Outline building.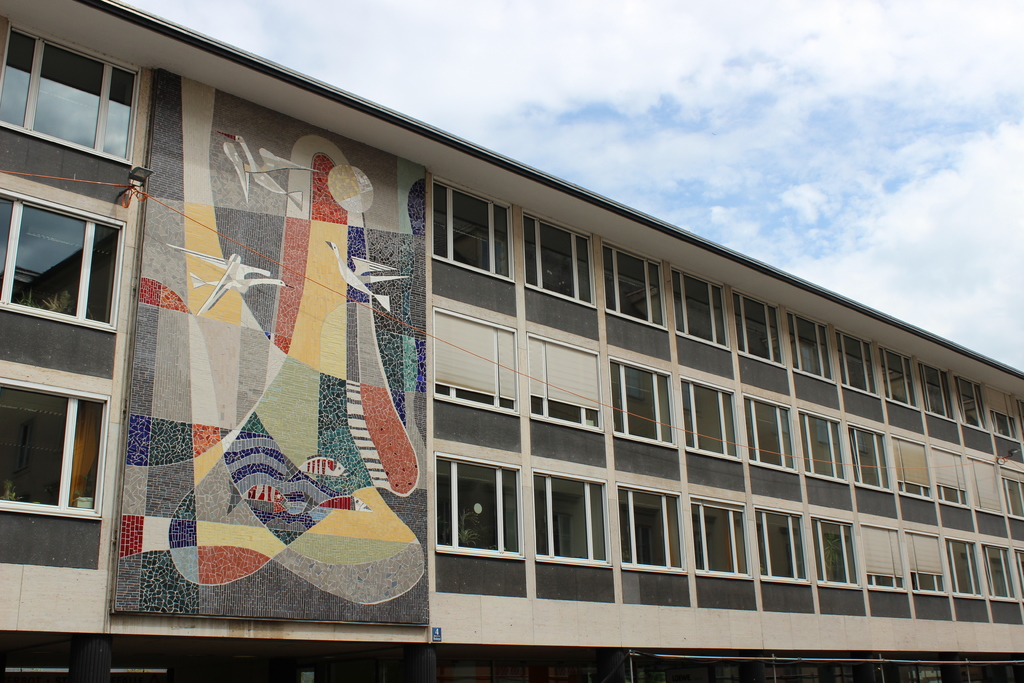
Outline: bbox=[0, 0, 1023, 682].
